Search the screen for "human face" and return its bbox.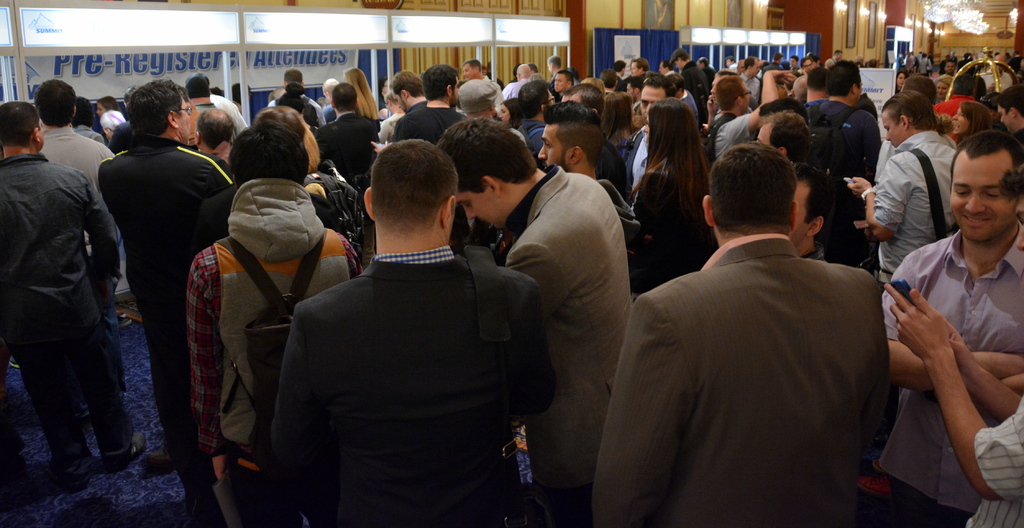
Found: [950, 156, 1019, 242].
